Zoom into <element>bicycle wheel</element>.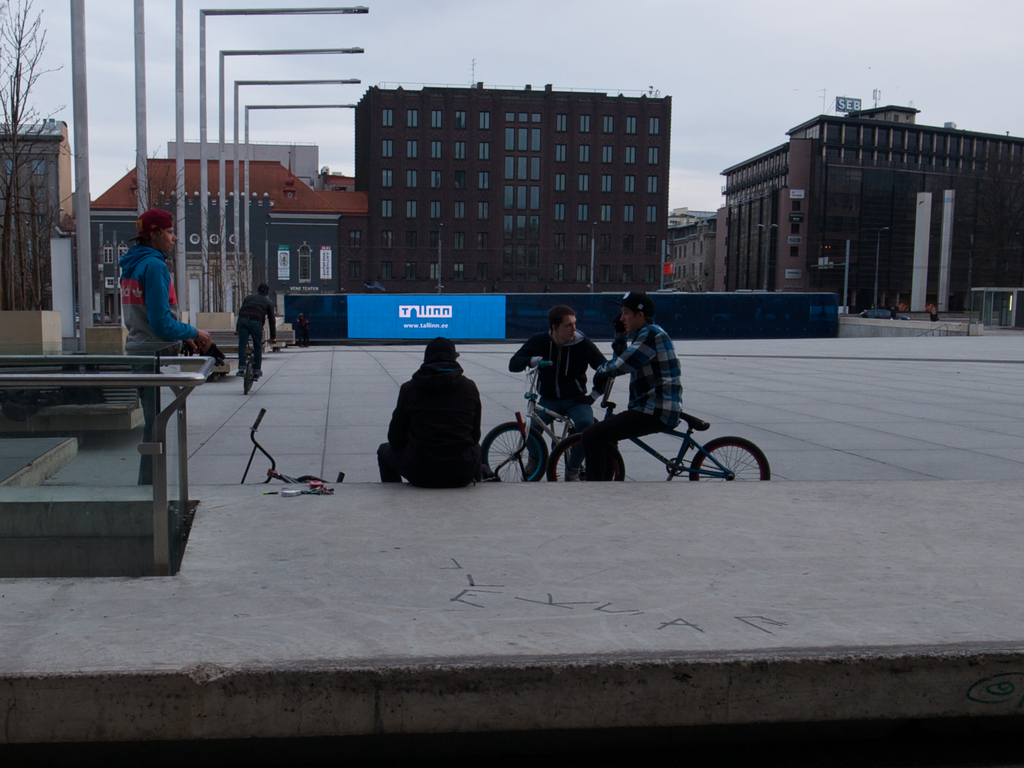
Zoom target: box(484, 421, 546, 484).
